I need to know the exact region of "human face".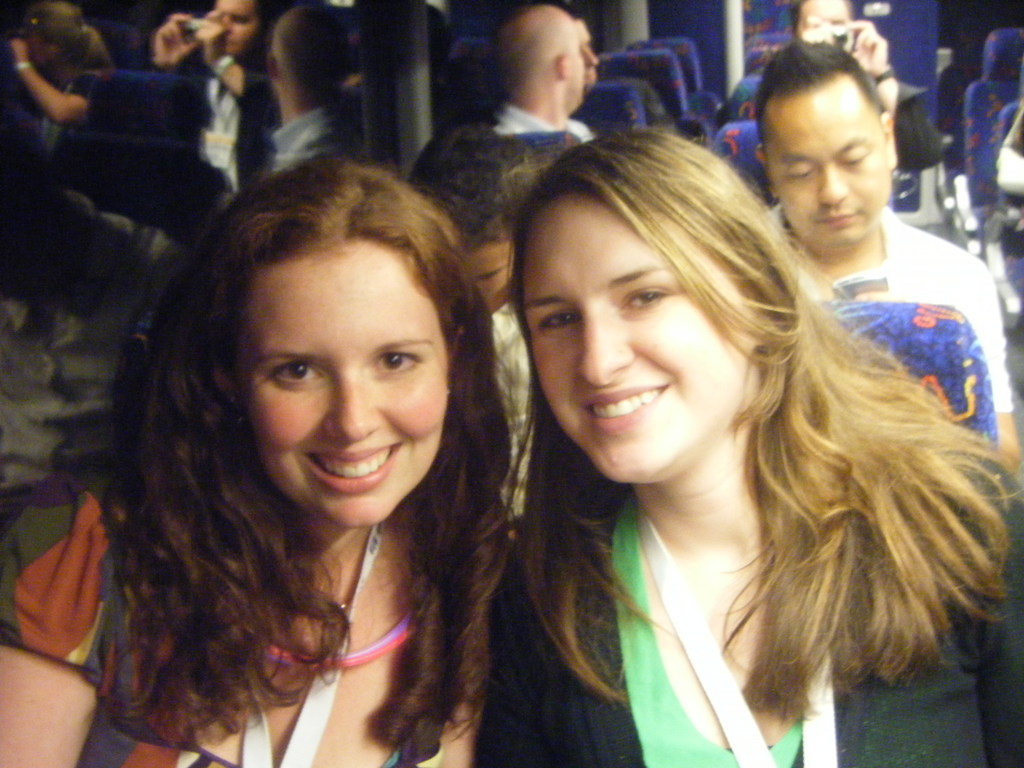
Region: 242/252/456/532.
